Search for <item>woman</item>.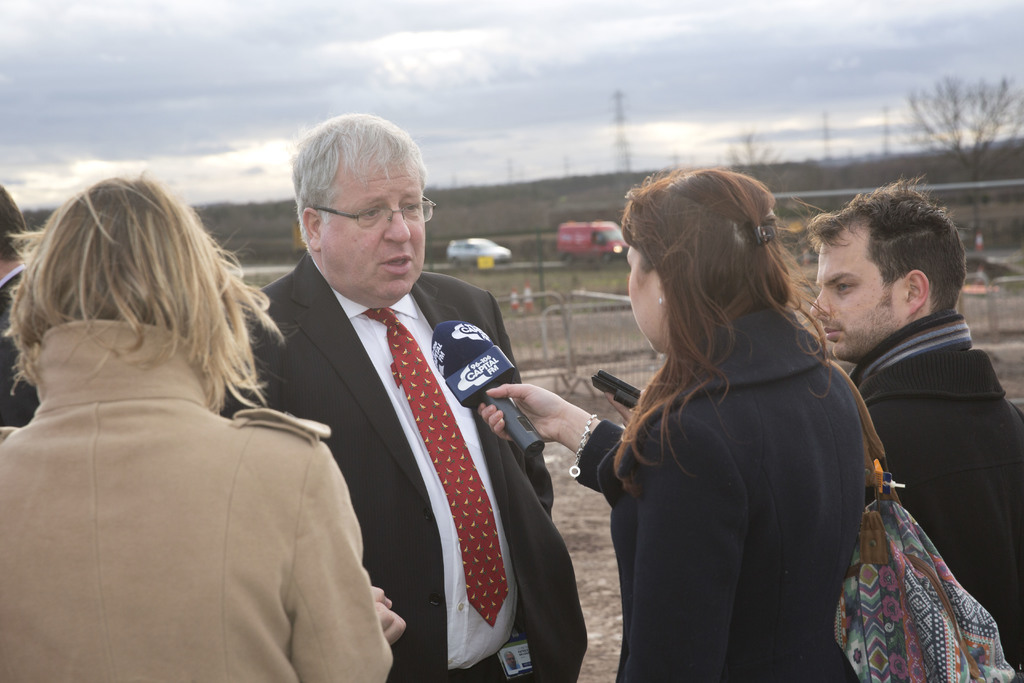
Found at {"left": 476, "top": 167, "right": 876, "bottom": 682}.
